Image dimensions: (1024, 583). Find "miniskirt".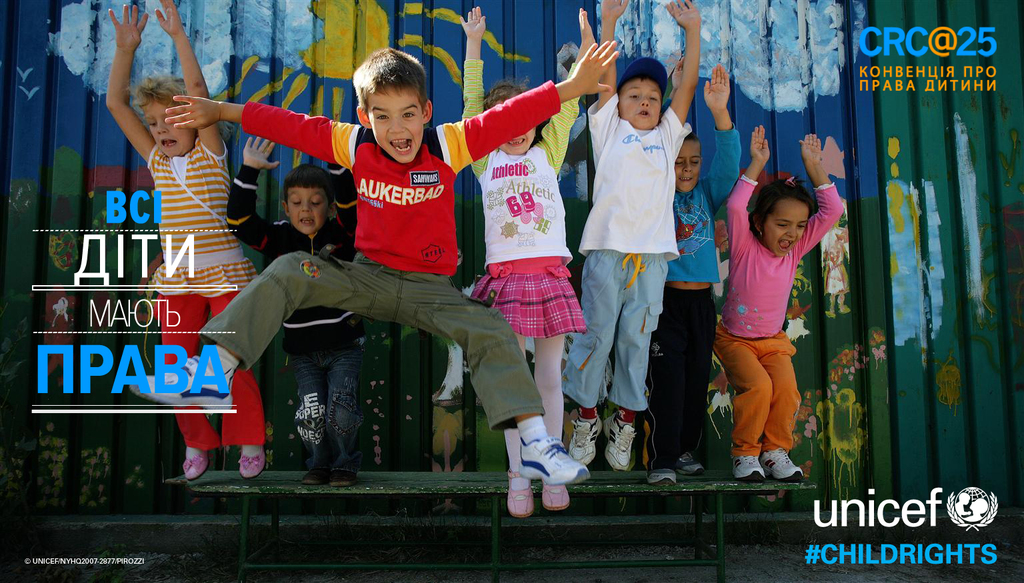
(469, 255, 587, 335).
